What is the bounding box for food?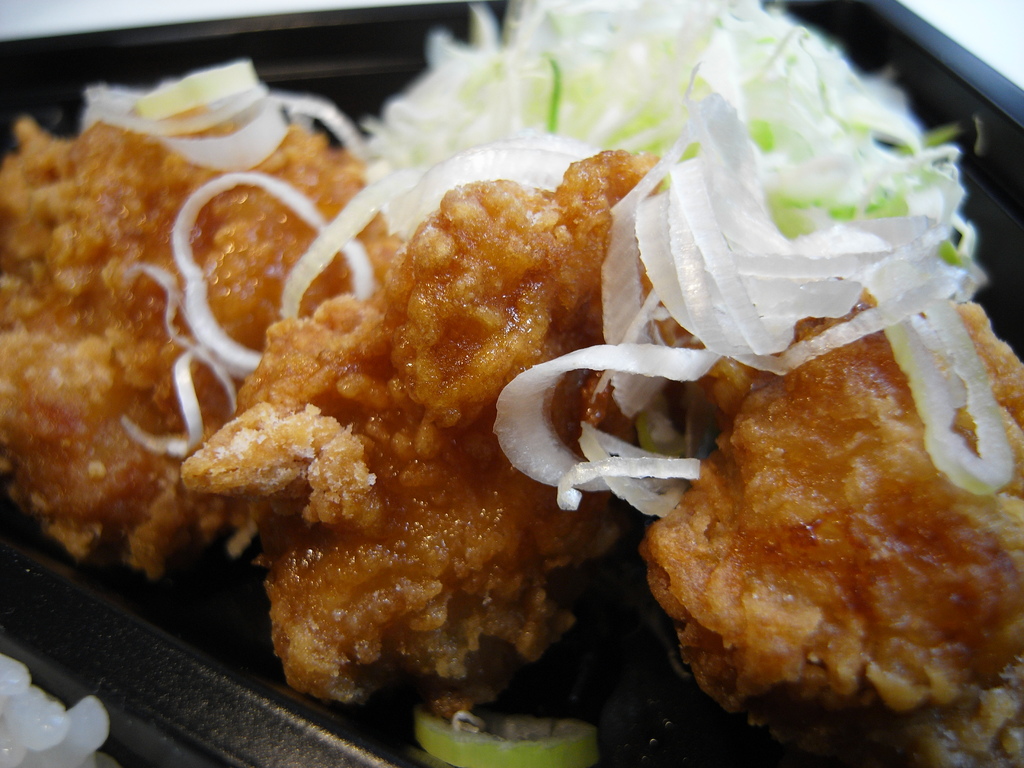
region(415, 713, 599, 767).
